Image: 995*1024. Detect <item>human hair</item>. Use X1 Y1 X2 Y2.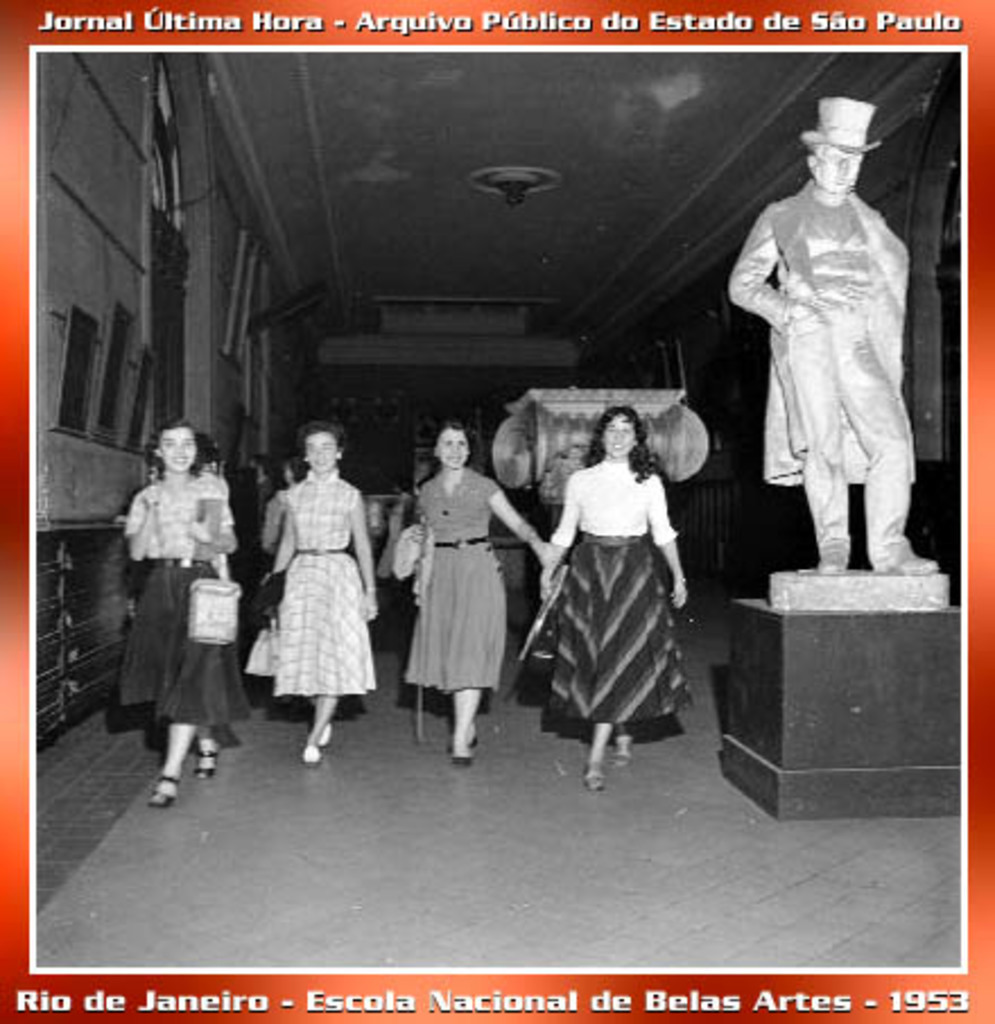
251 450 271 477.
